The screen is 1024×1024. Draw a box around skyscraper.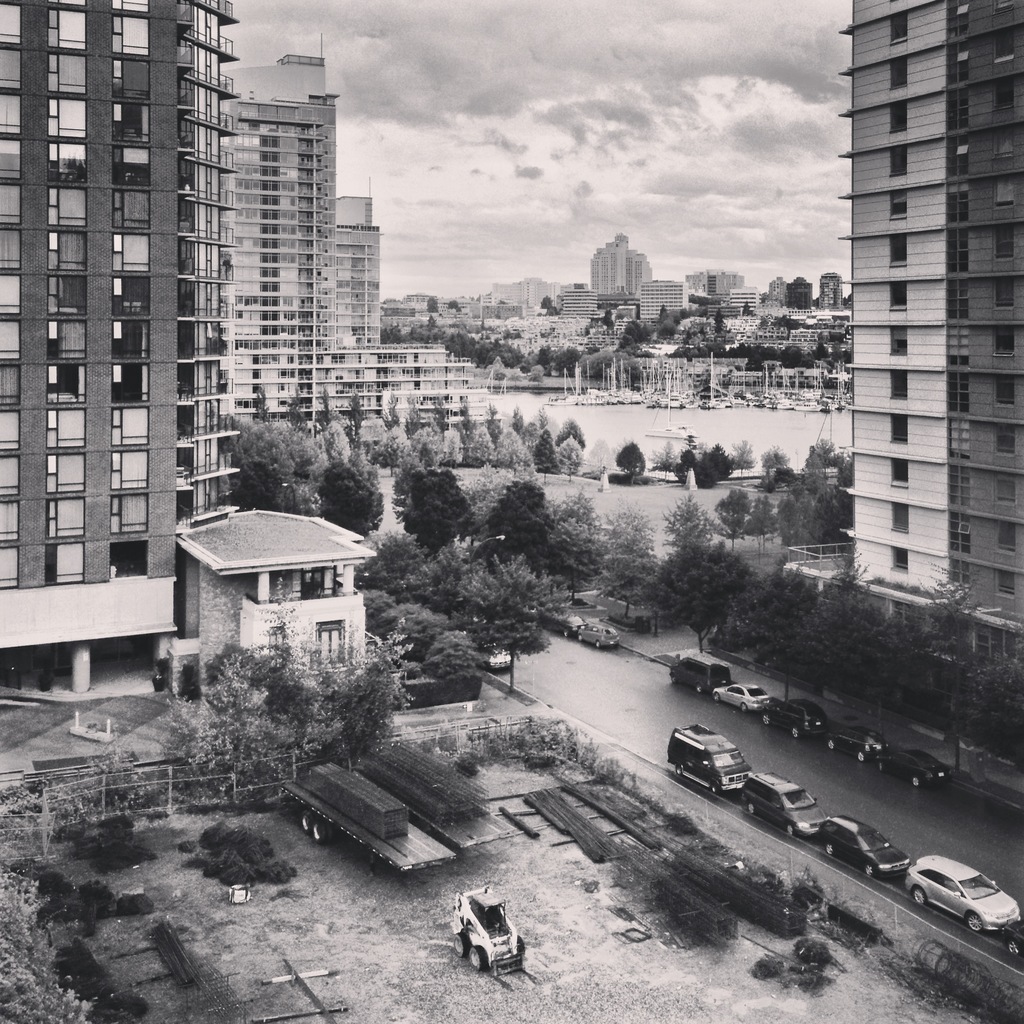
box(554, 278, 682, 320).
